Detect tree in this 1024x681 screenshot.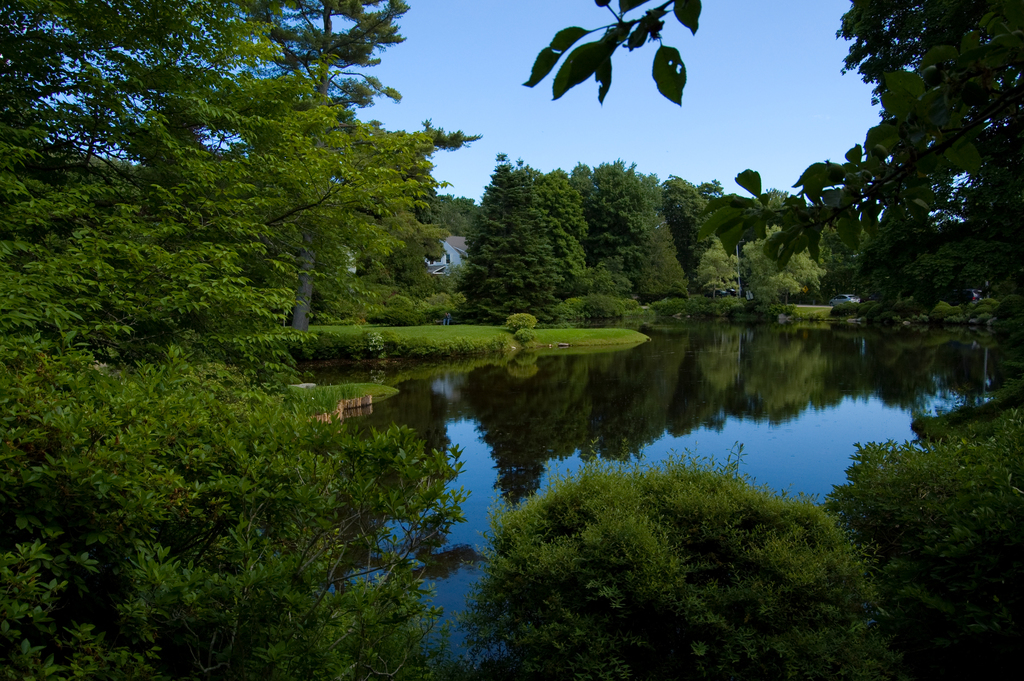
Detection: detection(520, 0, 702, 103).
